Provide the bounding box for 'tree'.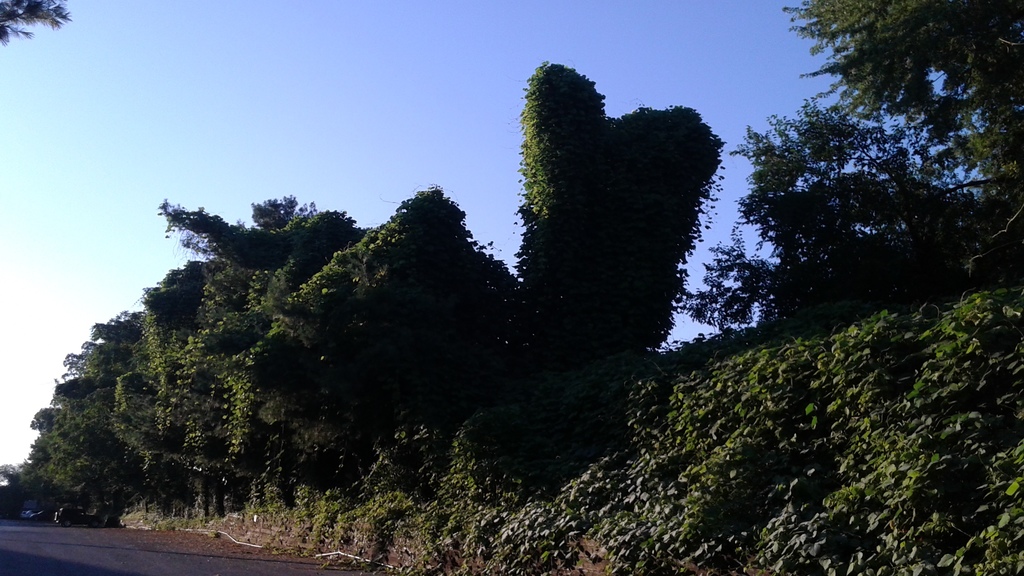
710,28,989,353.
